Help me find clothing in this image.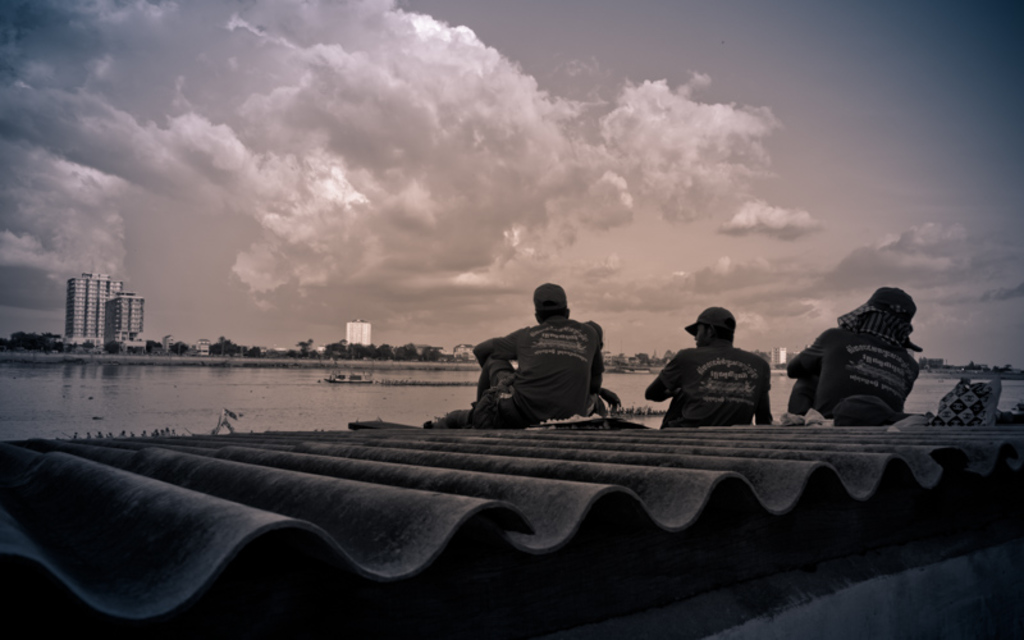
Found it: pyautogui.locateOnScreen(477, 324, 596, 431).
